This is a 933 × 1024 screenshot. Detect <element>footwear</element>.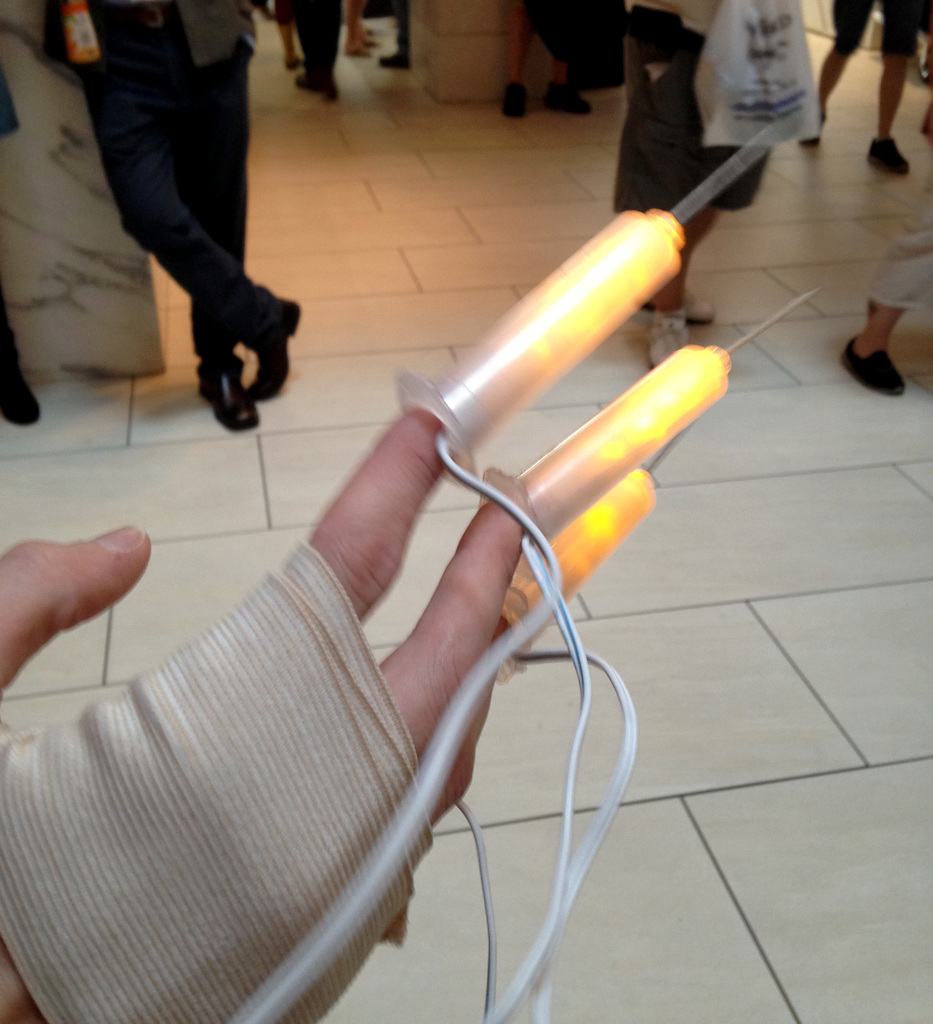
locate(793, 114, 822, 151).
